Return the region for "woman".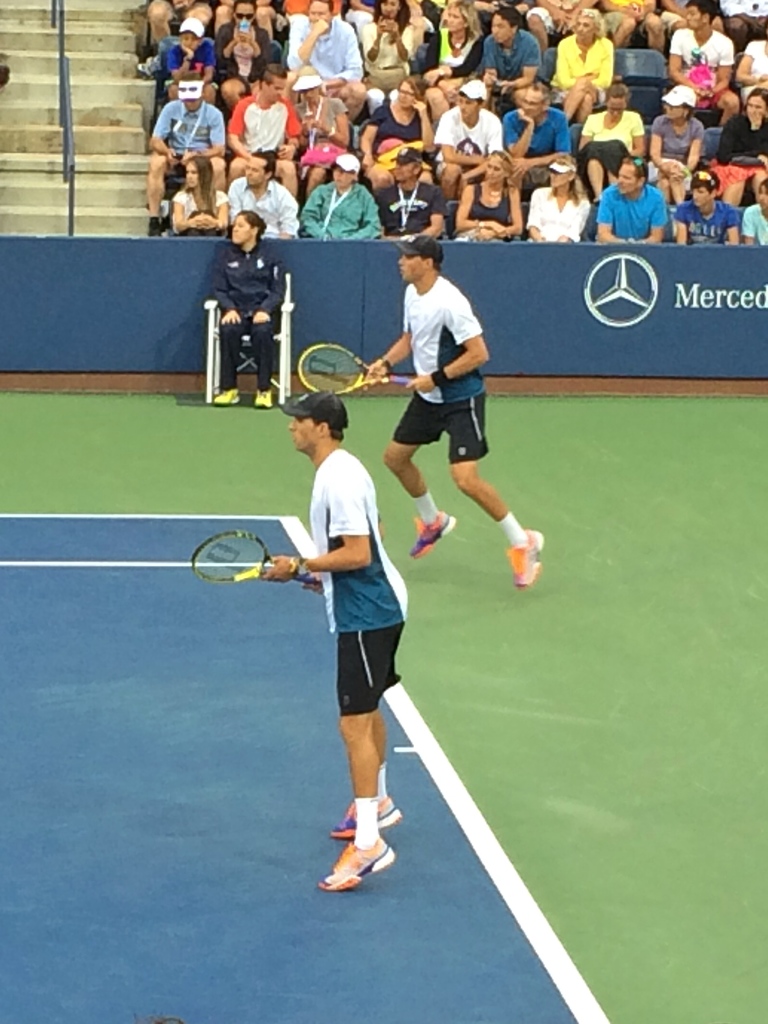
<box>159,150,236,241</box>.
